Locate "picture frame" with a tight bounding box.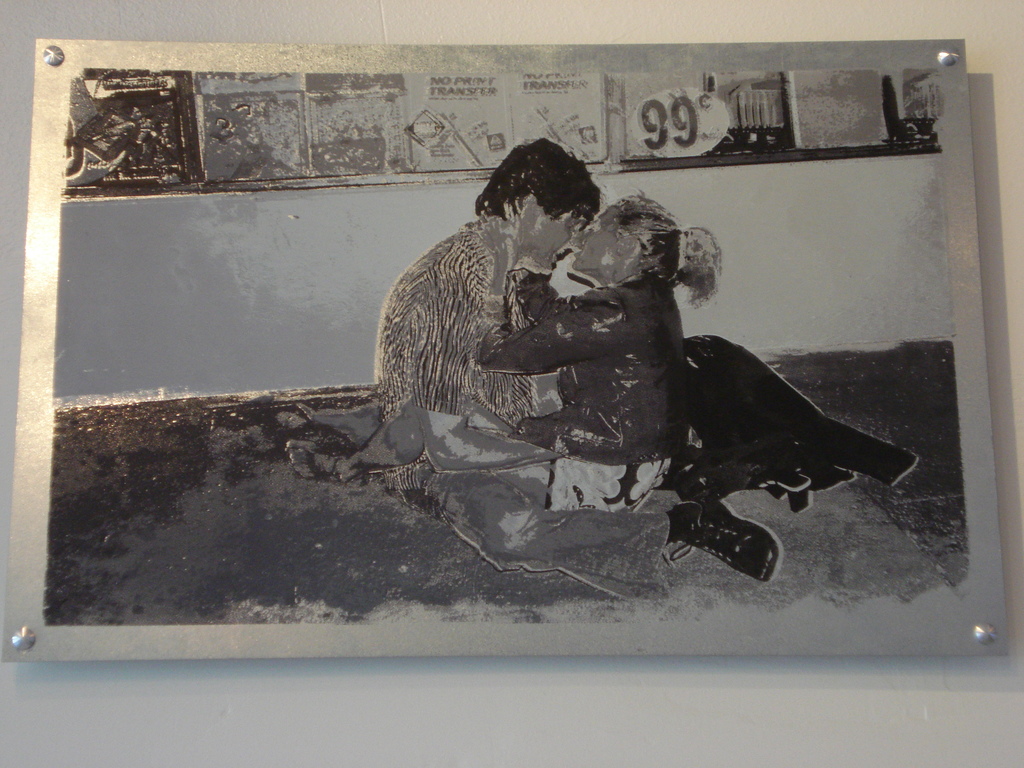
rect(0, 0, 1012, 731).
